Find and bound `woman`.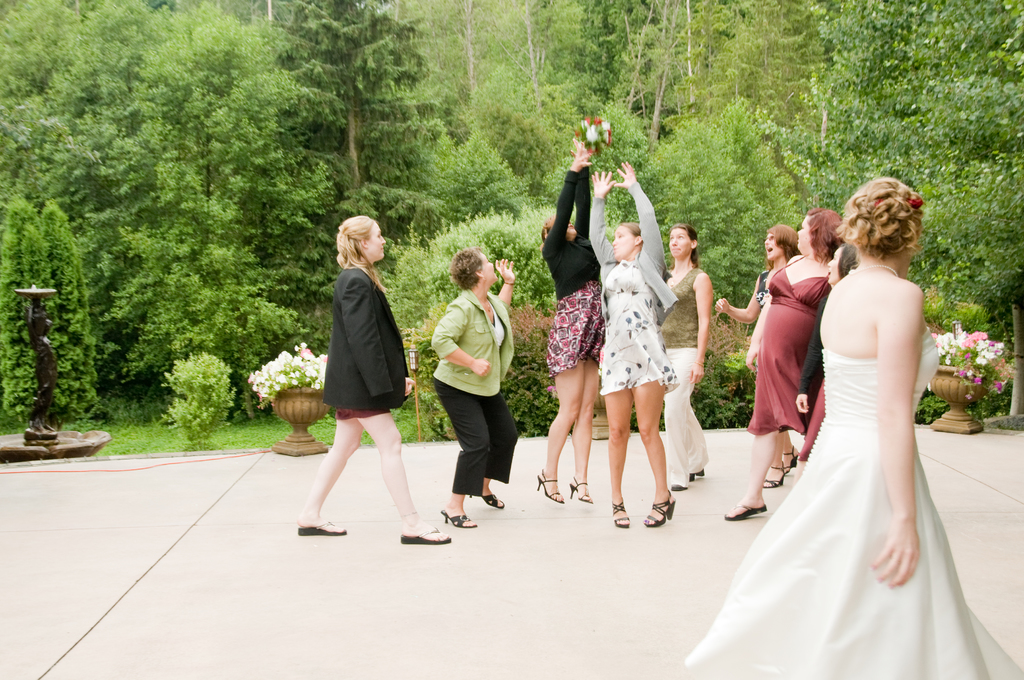
Bound: [left=794, top=241, right=860, bottom=414].
